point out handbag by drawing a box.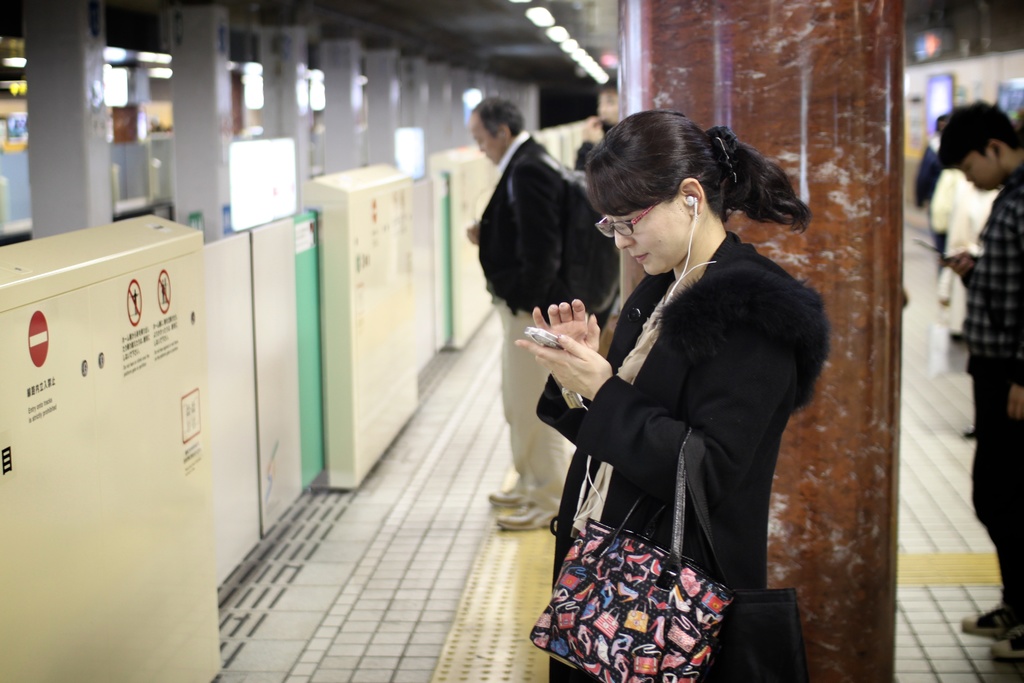
544, 432, 815, 682.
